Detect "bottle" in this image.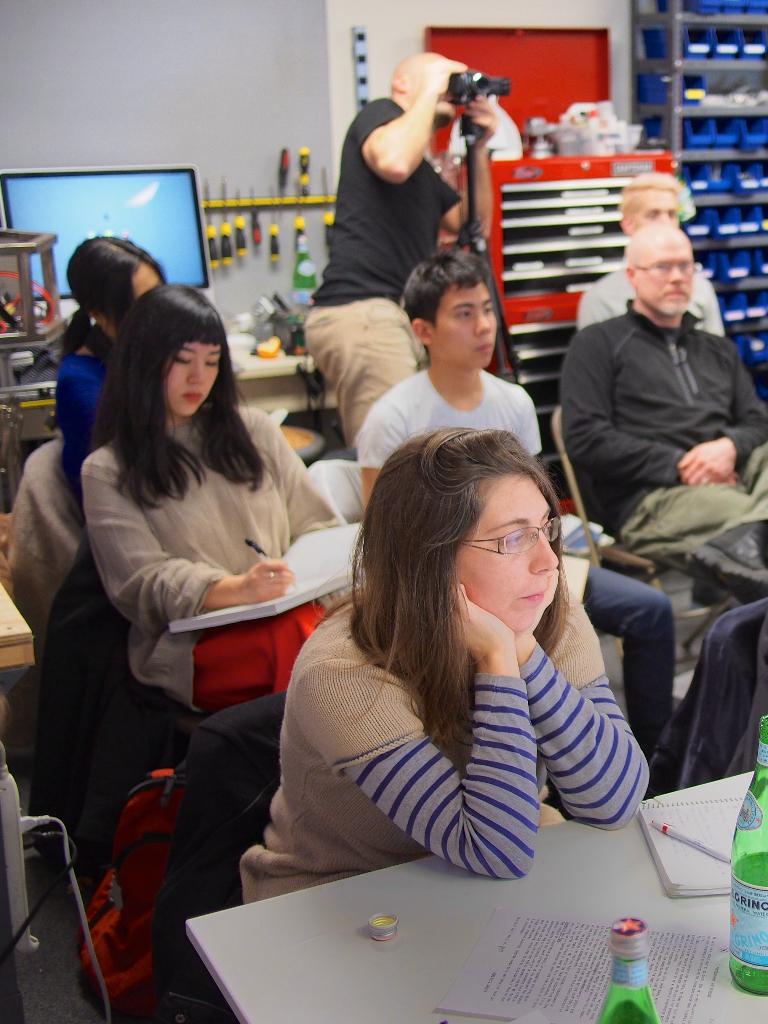
Detection: l=284, t=230, r=312, b=316.
